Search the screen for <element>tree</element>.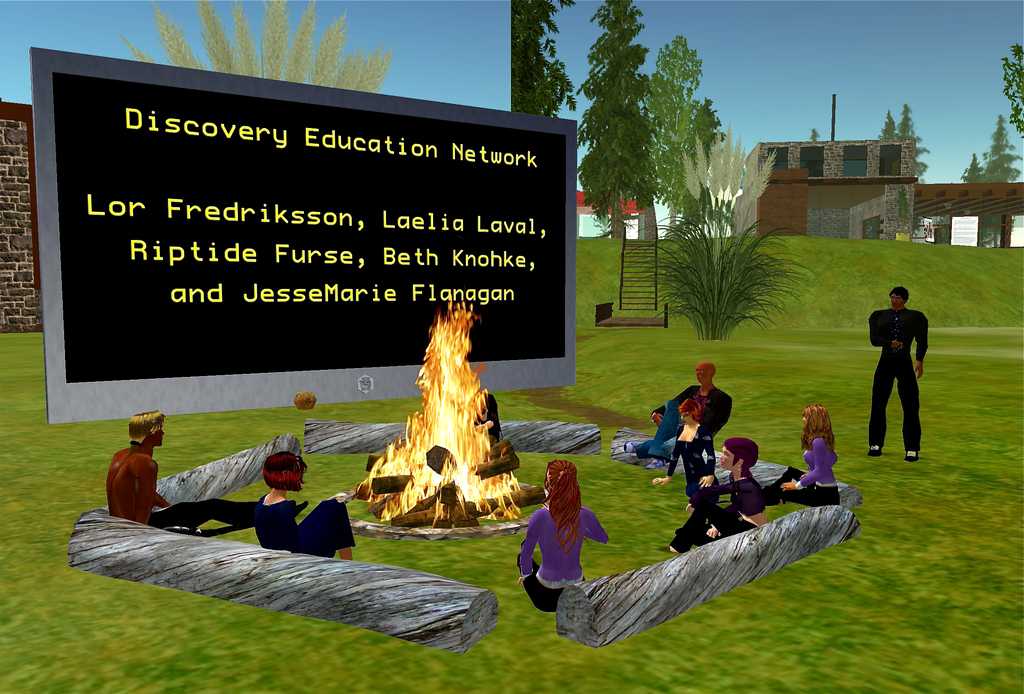
Found at <region>641, 31, 701, 234</region>.
